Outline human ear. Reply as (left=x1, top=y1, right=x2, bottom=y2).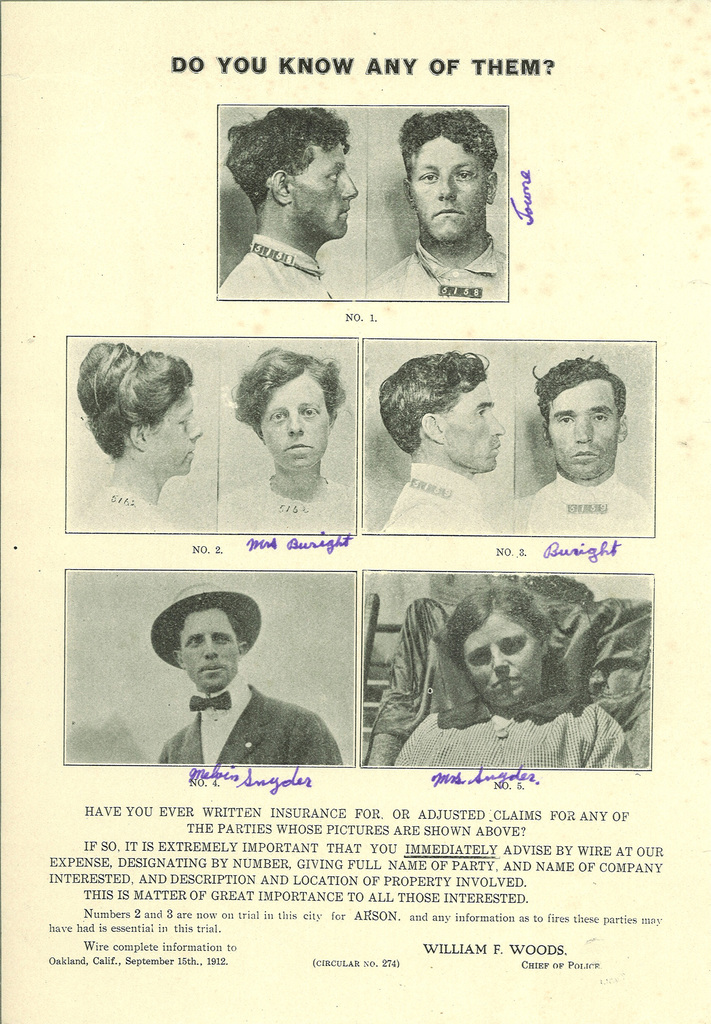
(left=273, top=168, right=292, bottom=207).
